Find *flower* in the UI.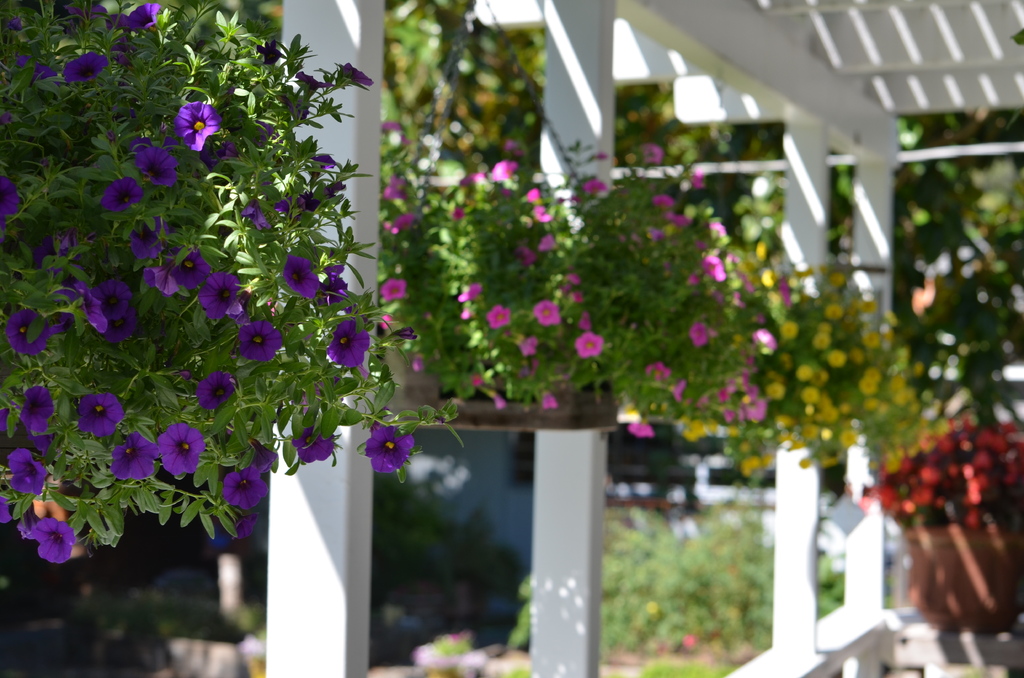
UI element at left=642, top=143, right=663, bottom=168.
